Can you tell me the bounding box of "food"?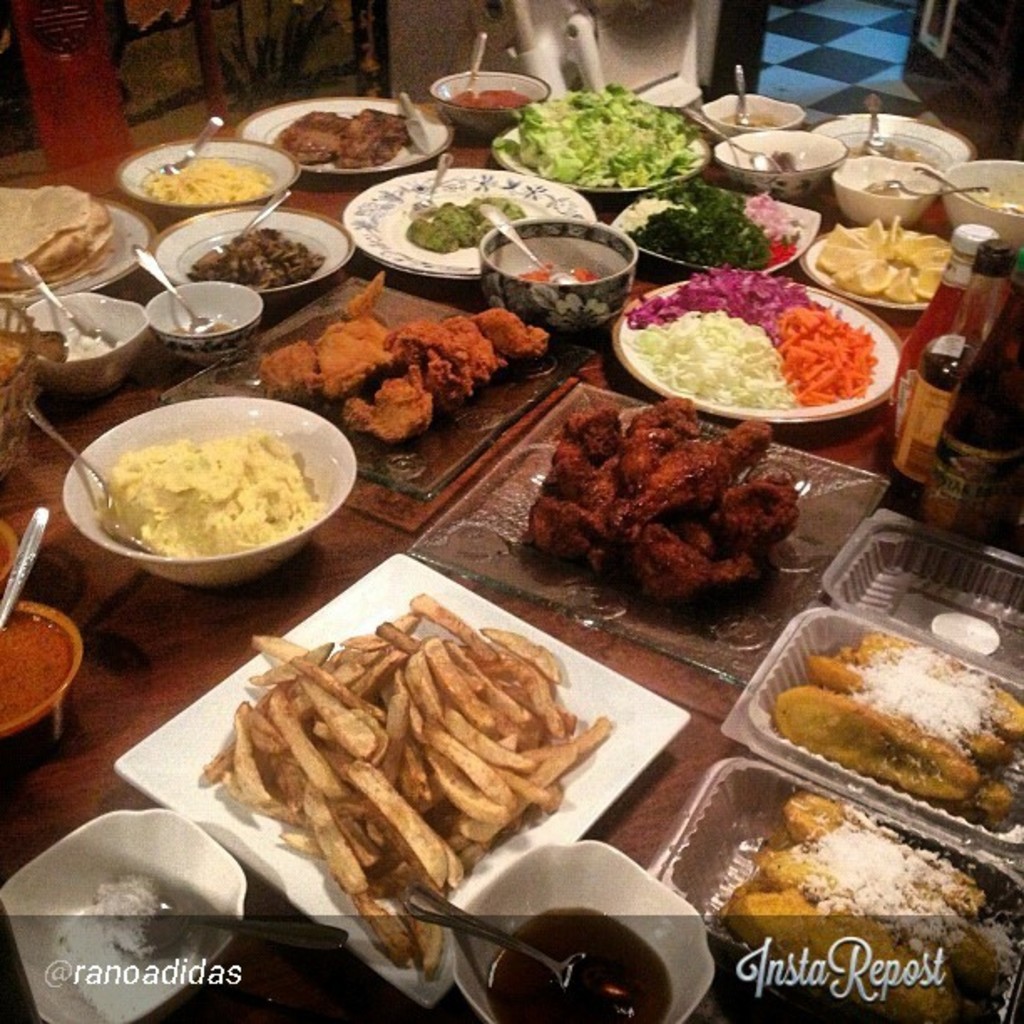
253, 269, 547, 447.
